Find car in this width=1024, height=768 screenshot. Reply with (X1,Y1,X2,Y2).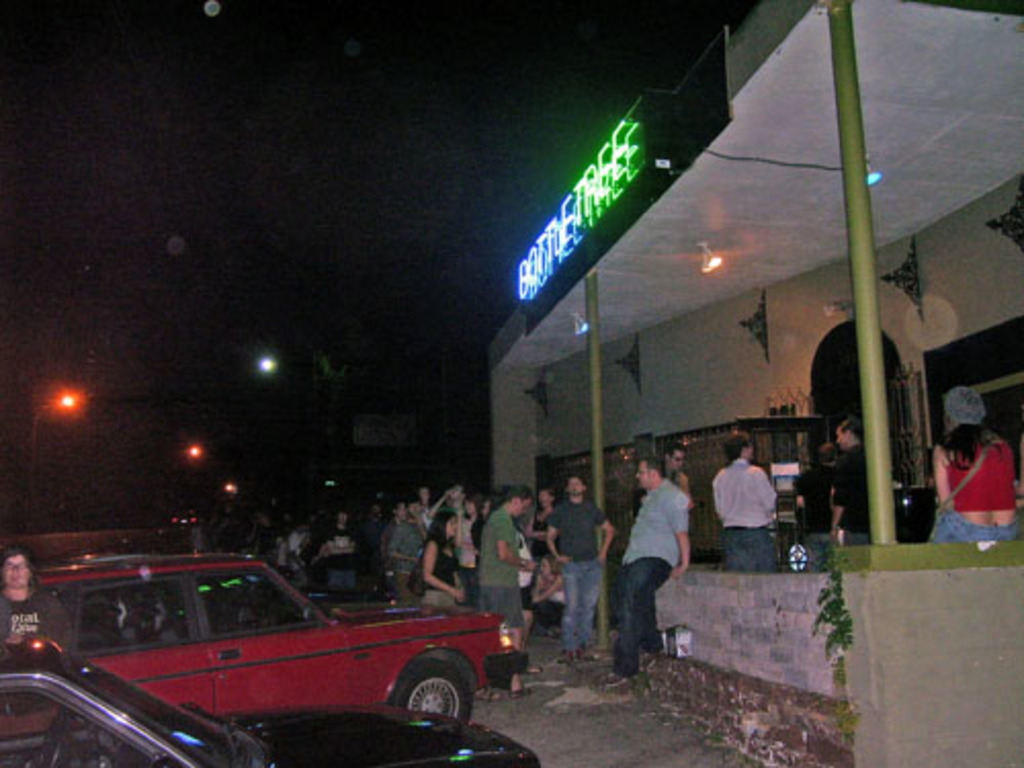
(2,541,532,715).
